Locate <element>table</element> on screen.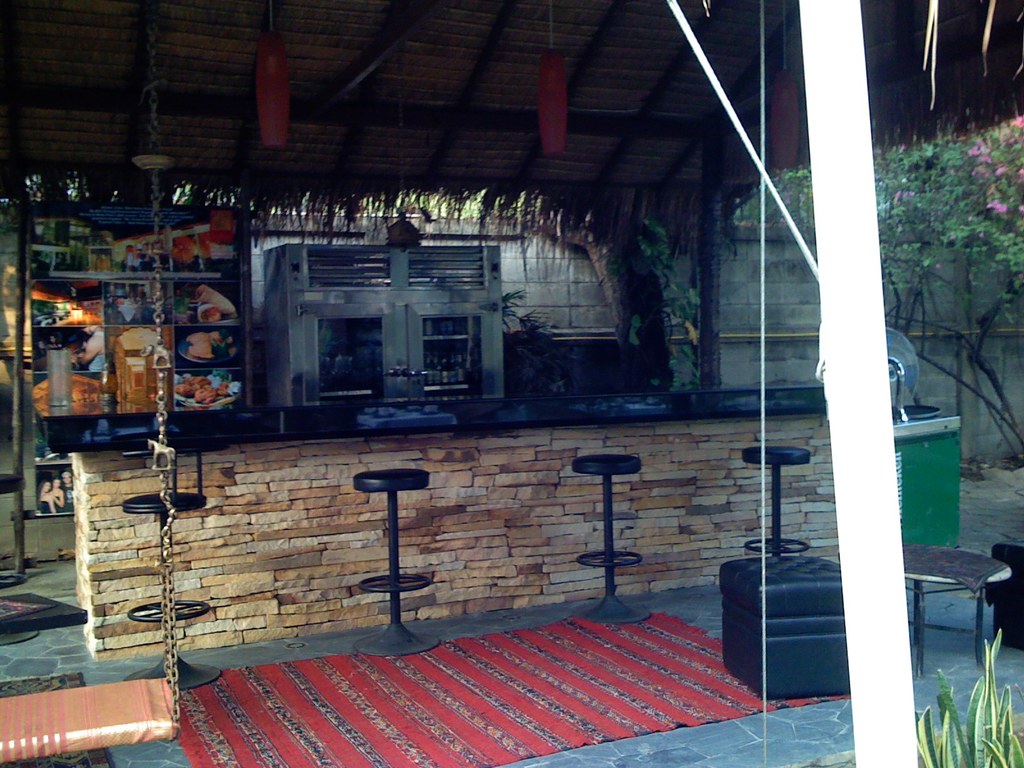
On screen at <region>833, 543, 1012, 678</region>.
